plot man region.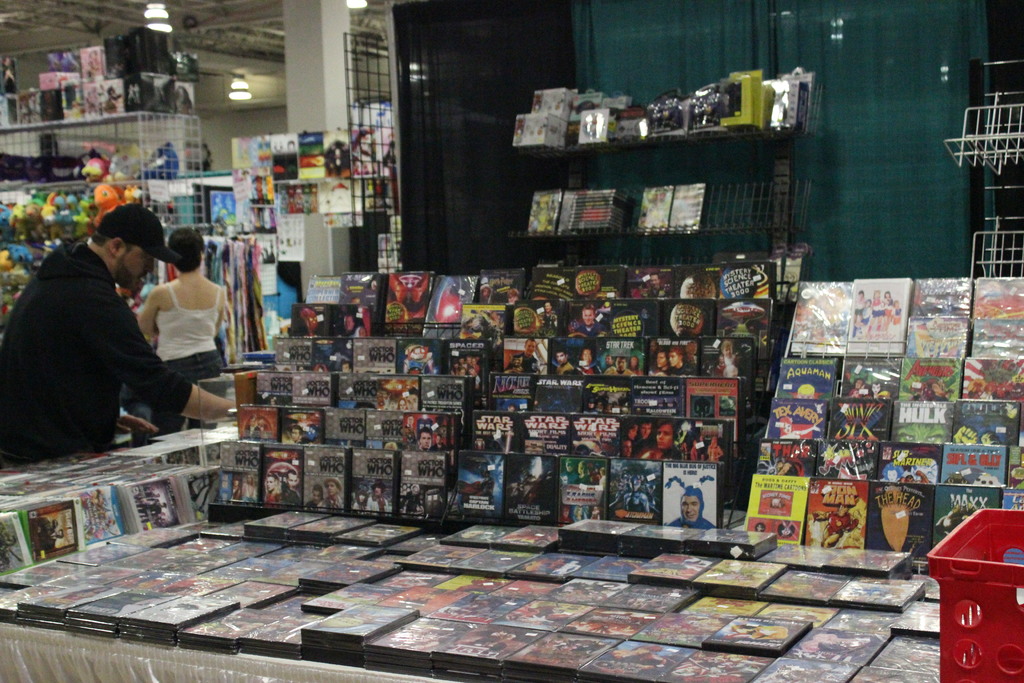
Plotted at bbox=[662, 477, 716, 528].
